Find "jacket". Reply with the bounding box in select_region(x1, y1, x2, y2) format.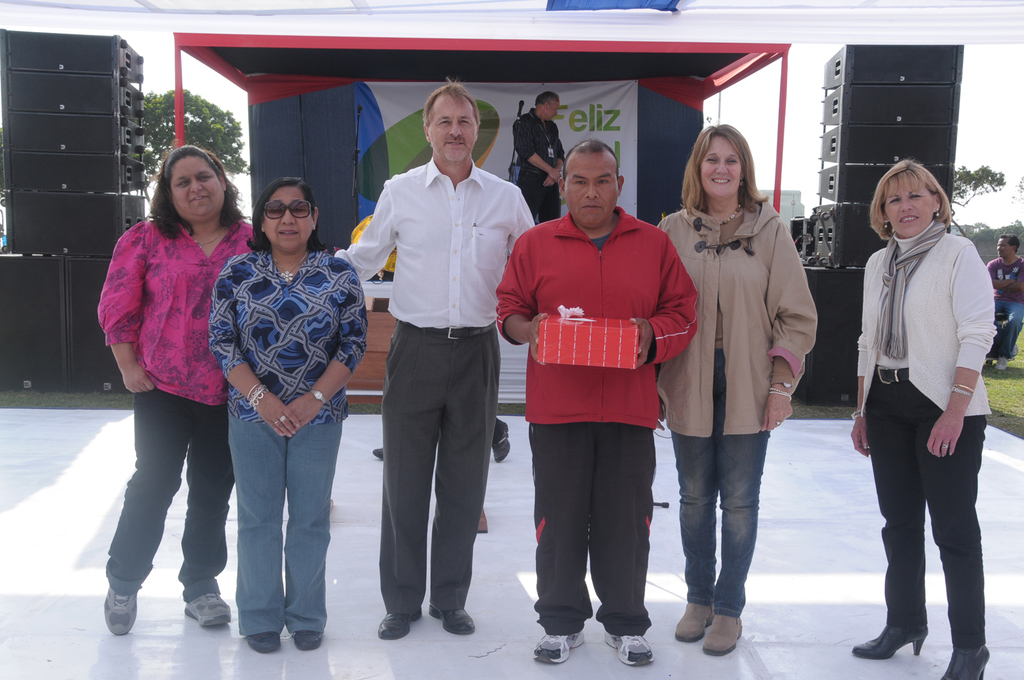
select_region(858, 215, 1000, 416).
